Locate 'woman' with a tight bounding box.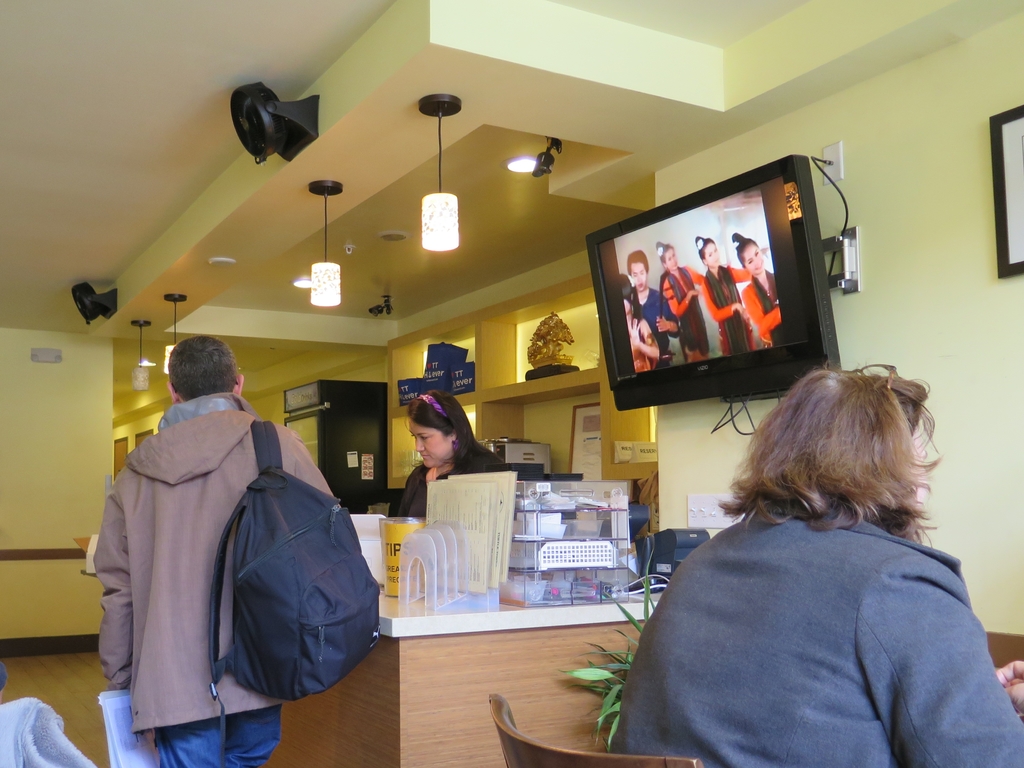
[left=737, top=228, right=784, bottom=352].
